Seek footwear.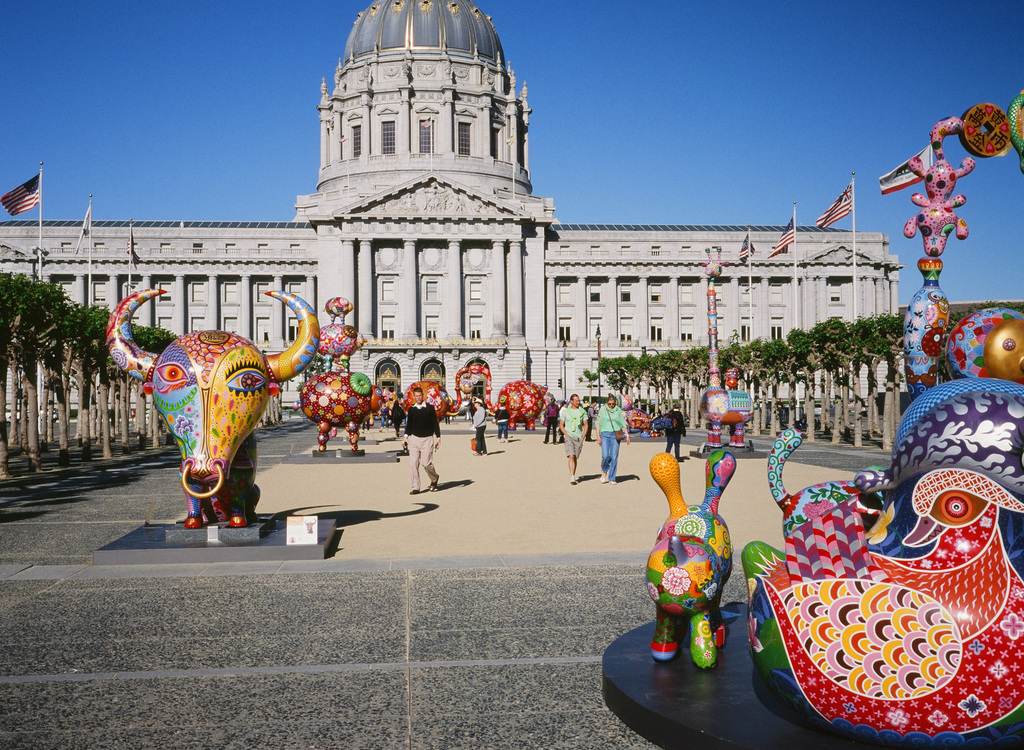
(x1=472, y1=450, x2=486, y2=455).
